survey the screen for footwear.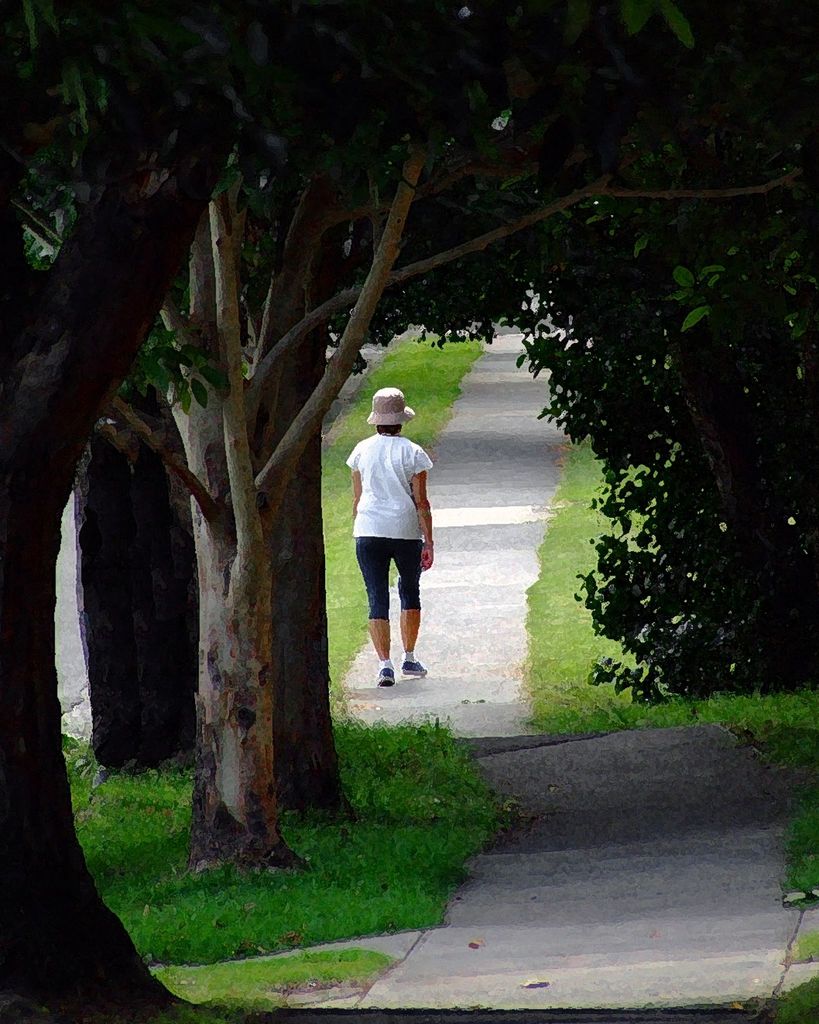
Survey found: crop(394, 657, 431, 681).
